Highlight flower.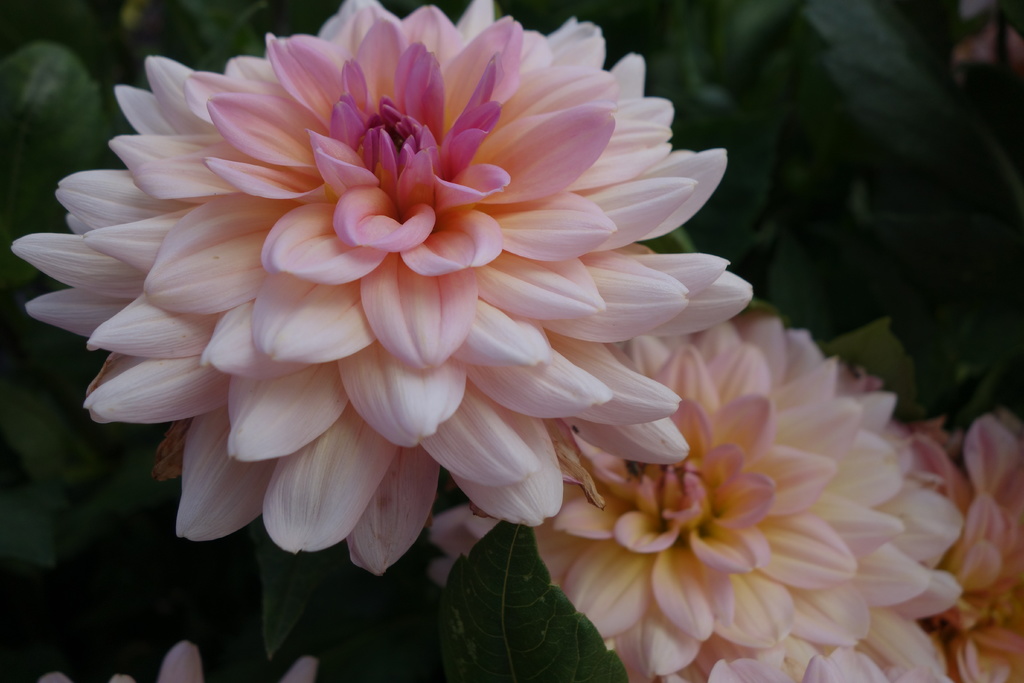
Highlighted region: bbox=[3, 0, 754, 567].
